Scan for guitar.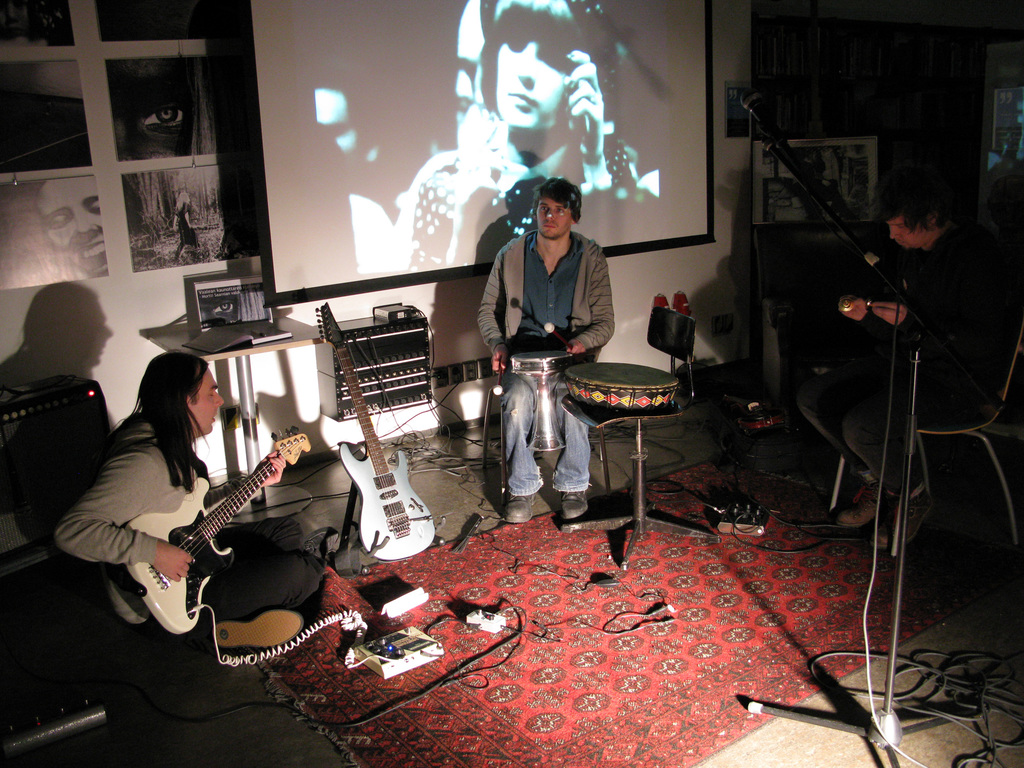
Scan result: Rect(313, 303, 438, 561).
